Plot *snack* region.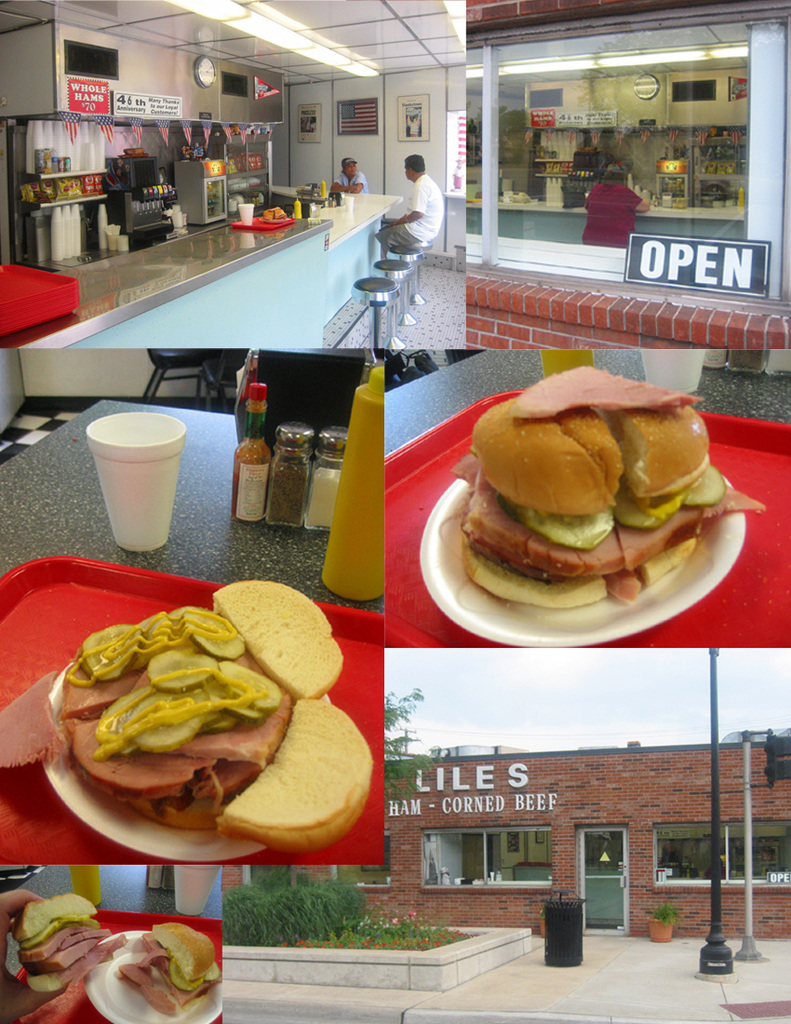
Plotted at left=452, top=360, right=769, bottom=610.
